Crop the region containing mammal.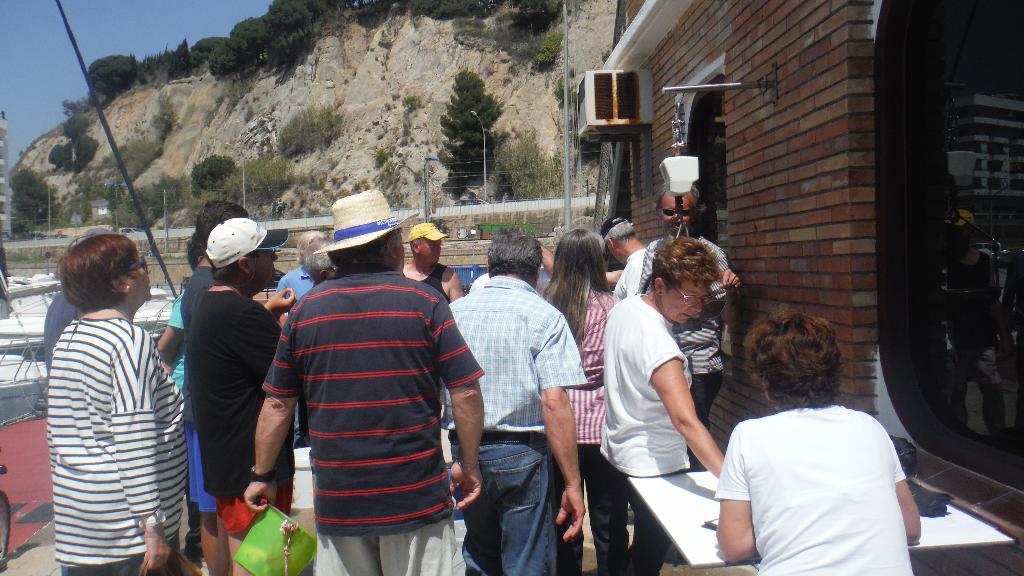
Crop region: bbox=[152, 232, 213, 507].
